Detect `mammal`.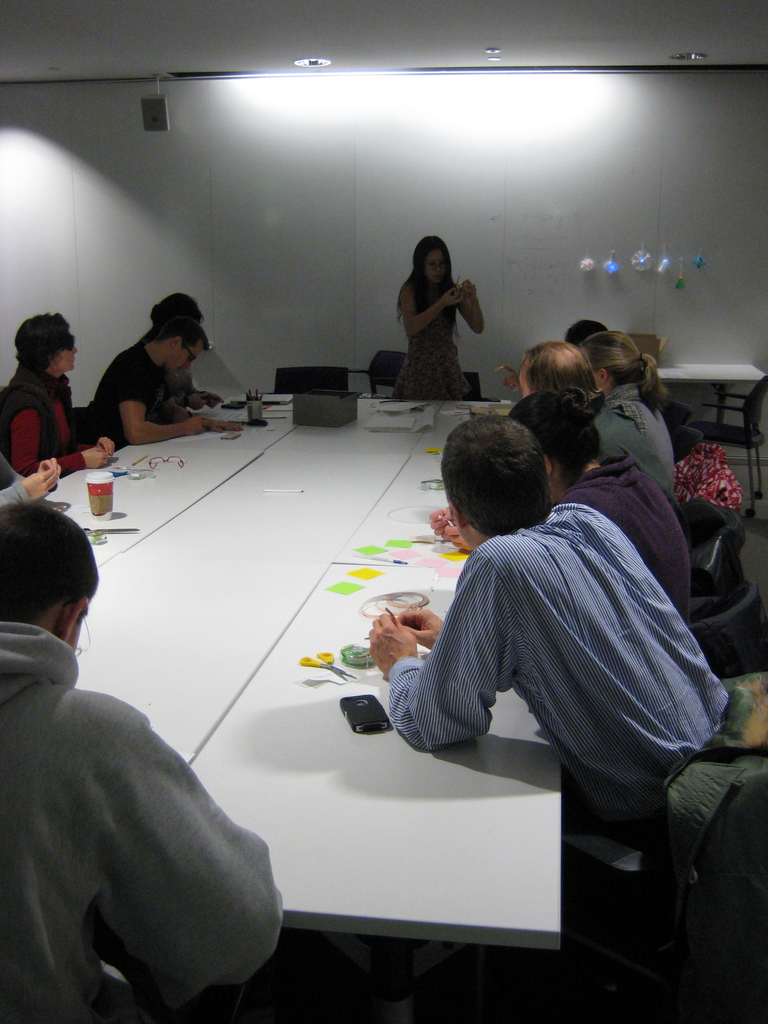
Detected at 84:316:244:449.
